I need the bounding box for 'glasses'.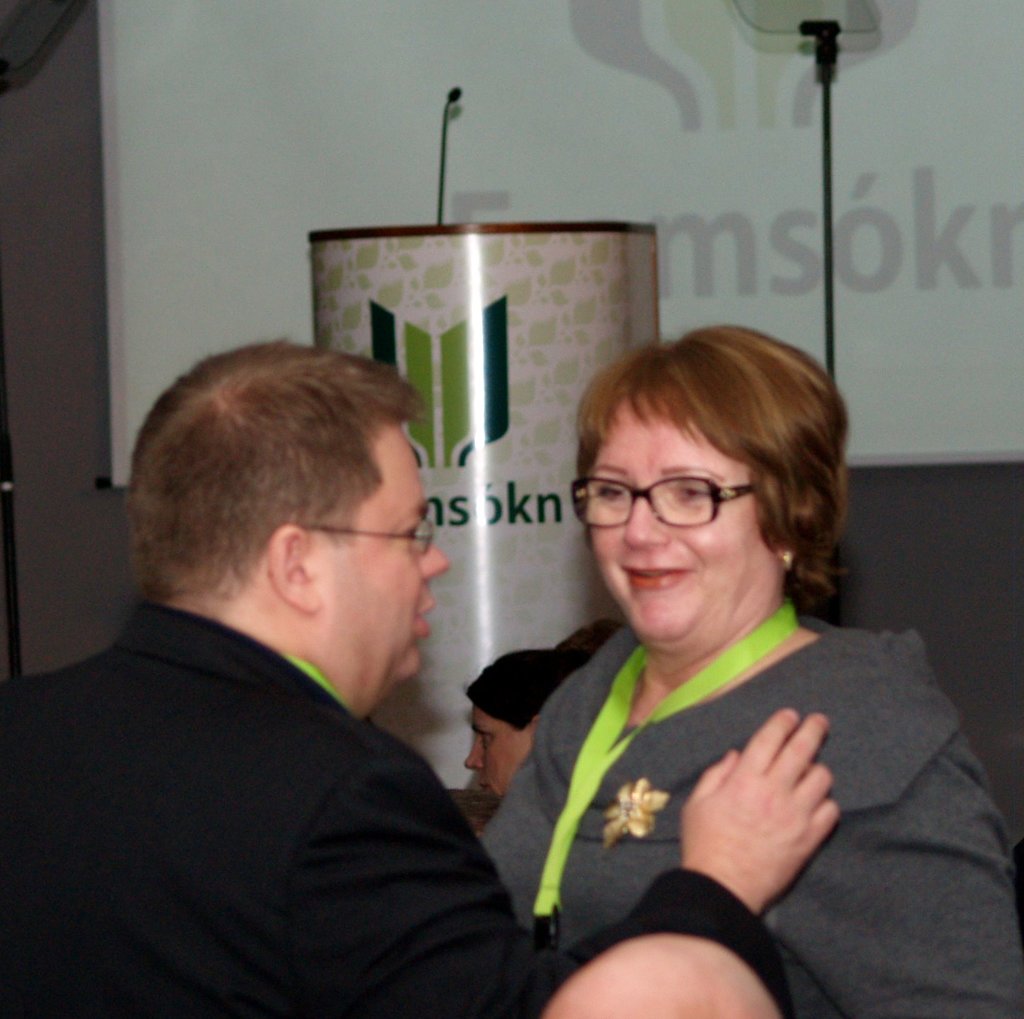
Here it is: box(564, 469, 810, 567).
